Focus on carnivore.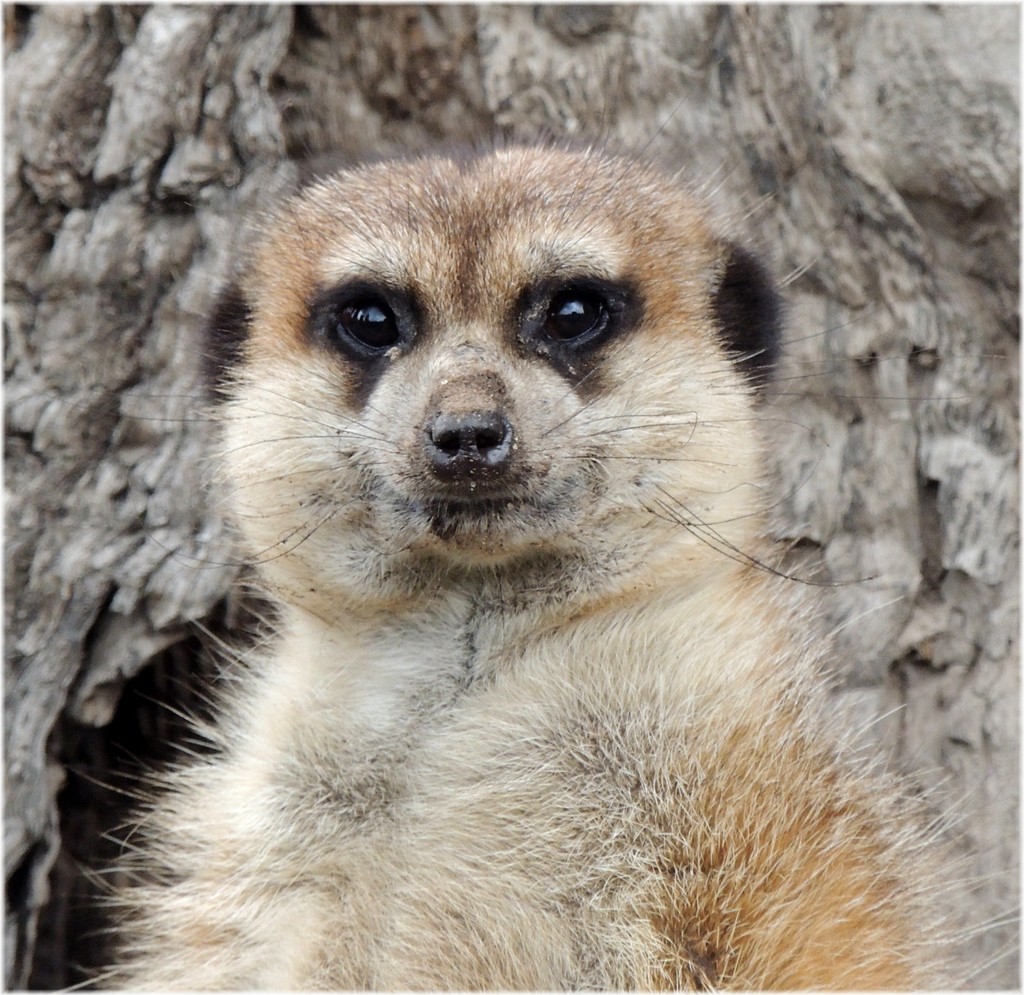
Focused at box(143, 201, 930, 970).
